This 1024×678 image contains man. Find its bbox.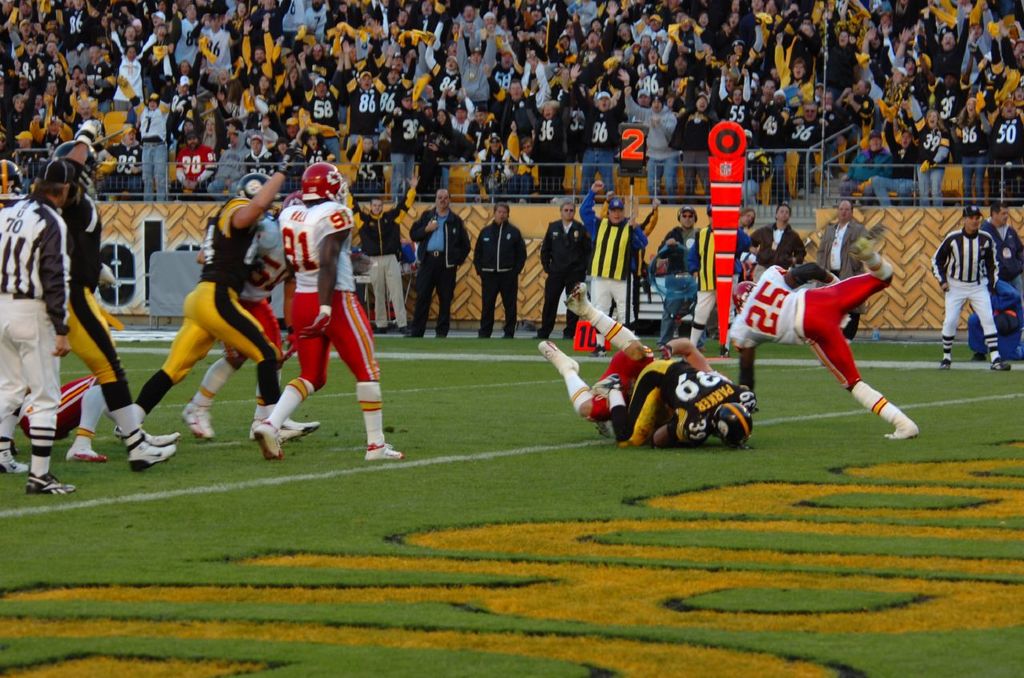
rect(179, 212, 283, 440).
